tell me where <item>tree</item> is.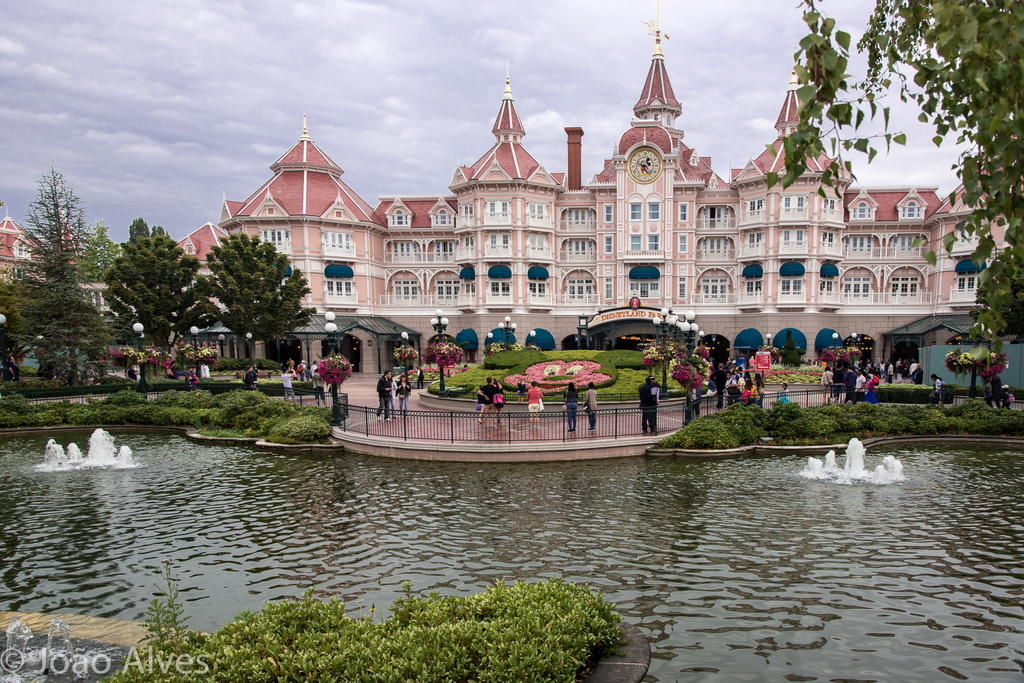
<item>tree</item> is at 0:251:113:397.
